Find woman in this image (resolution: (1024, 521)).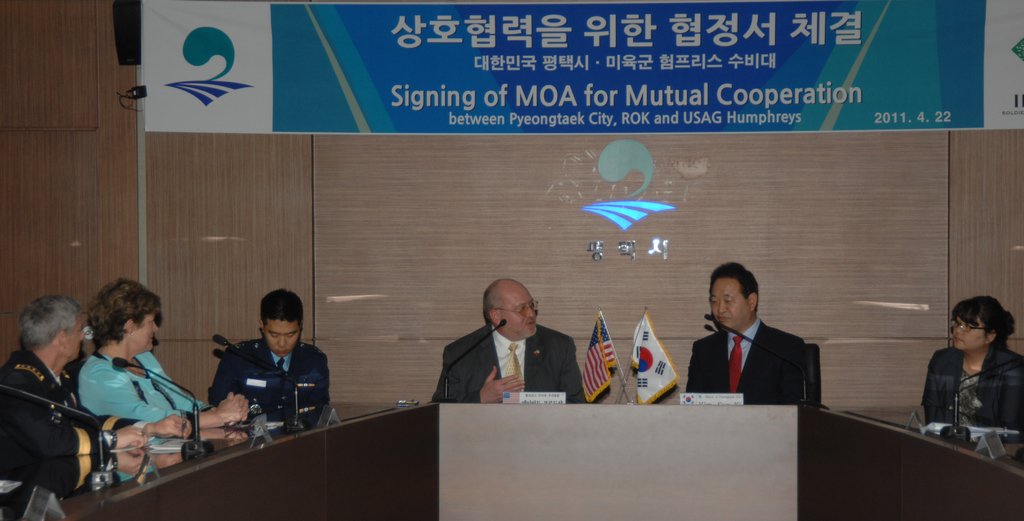
(916,300,1021,457).
